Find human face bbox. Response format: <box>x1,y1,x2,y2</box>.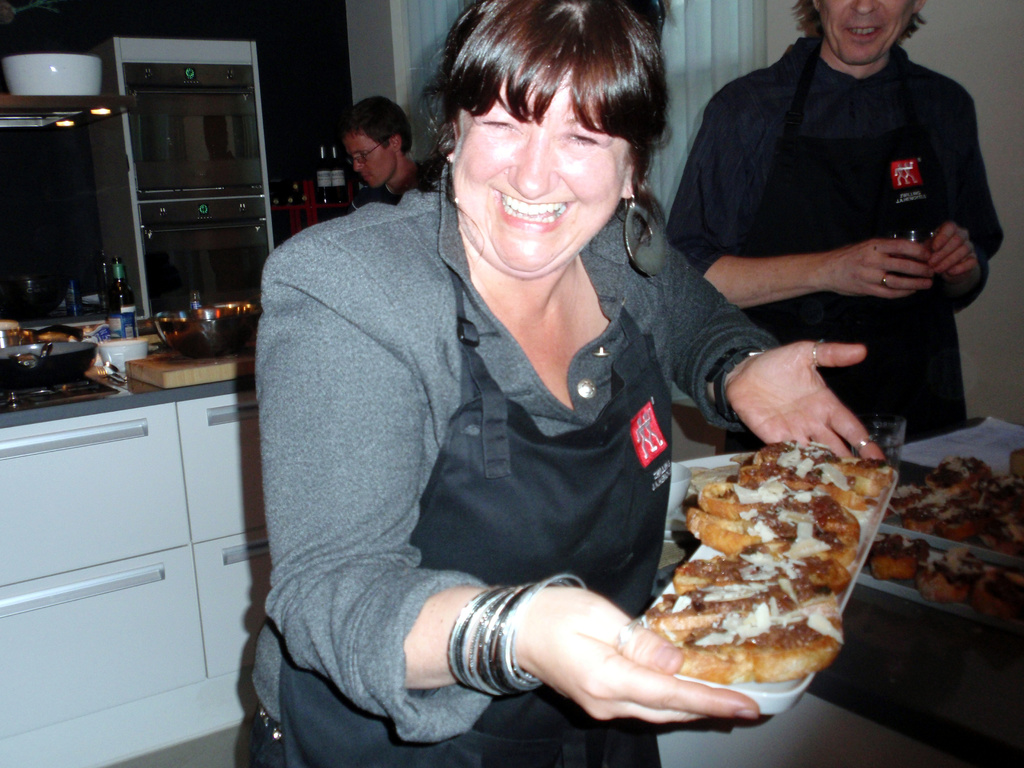
<box>460,64,624,272</box>.
